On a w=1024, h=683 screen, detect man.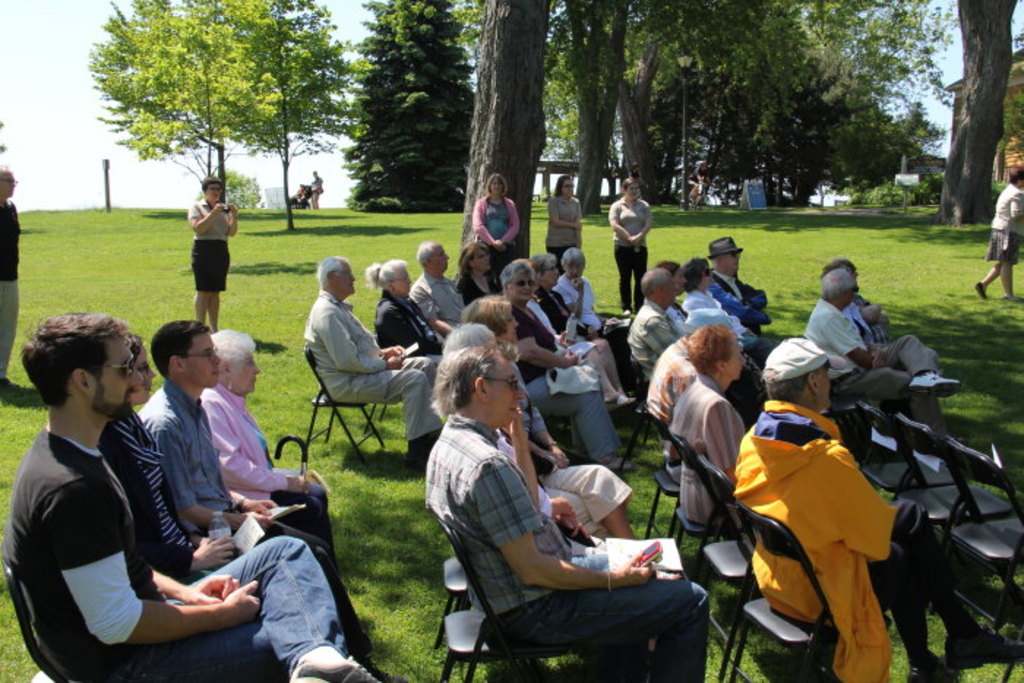
{"left": 140, "top": 320, "right": 370, "bottom": 649}.
